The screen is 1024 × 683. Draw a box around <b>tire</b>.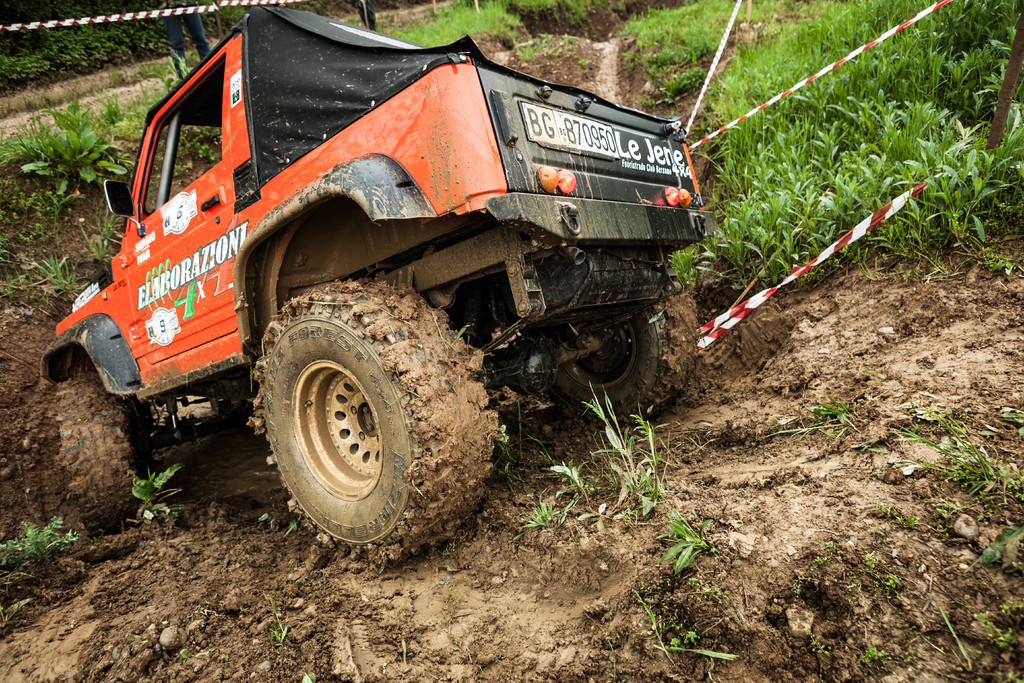
x1=540, y1=274, x2=700, y2=423.
